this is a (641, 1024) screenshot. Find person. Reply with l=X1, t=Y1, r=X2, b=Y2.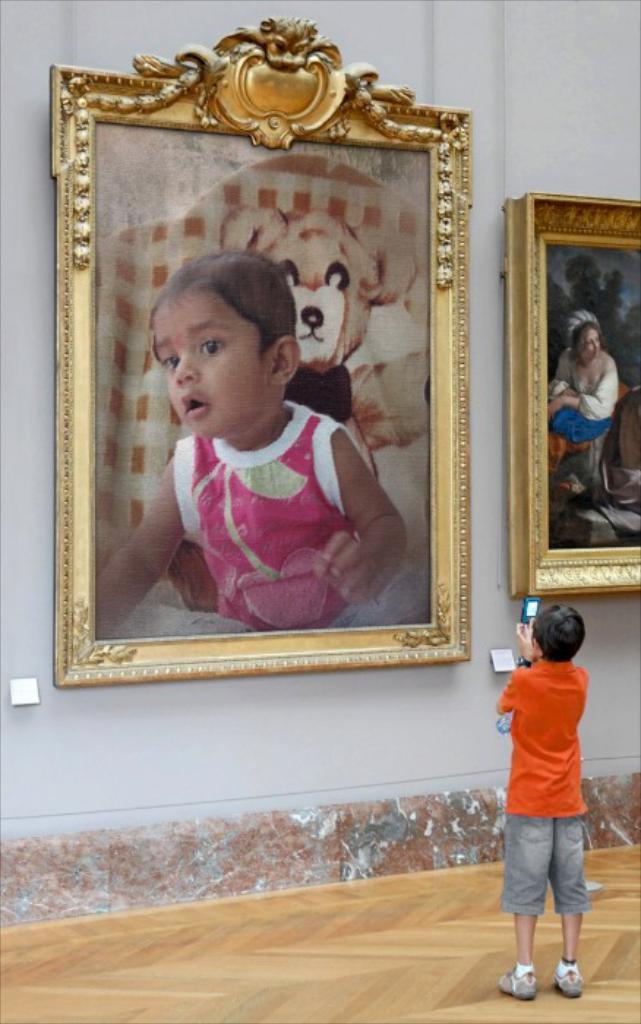
l=498, t=594, r=582, b=1002.
